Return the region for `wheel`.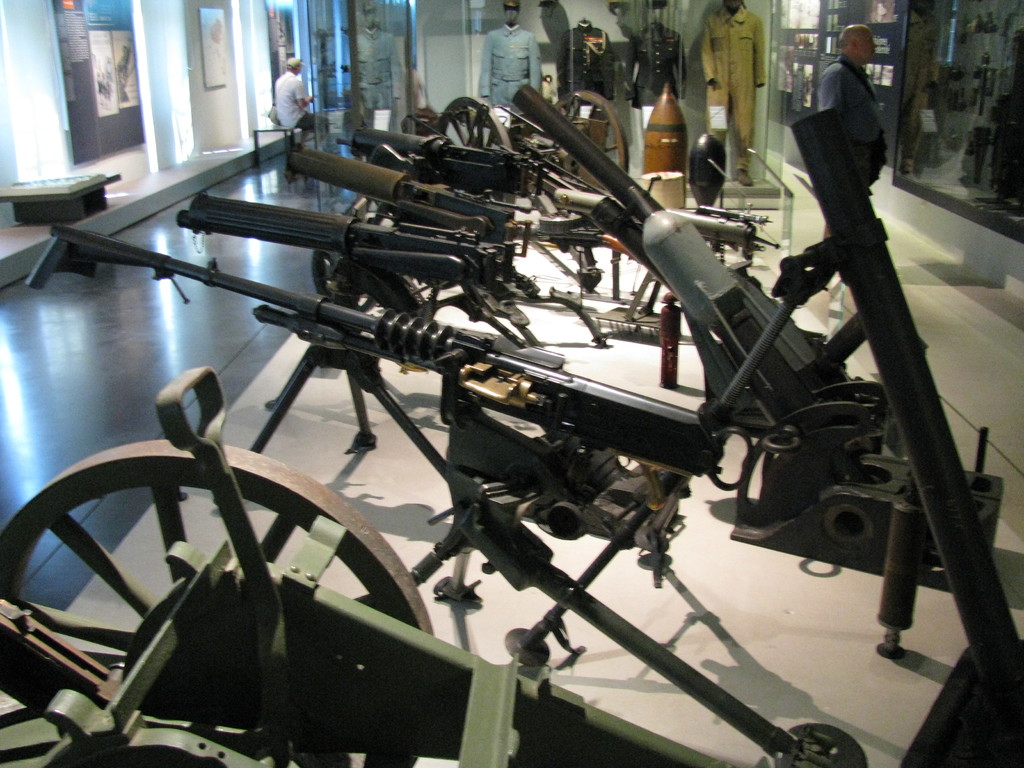
select_region(548, 90, 629, 188).
